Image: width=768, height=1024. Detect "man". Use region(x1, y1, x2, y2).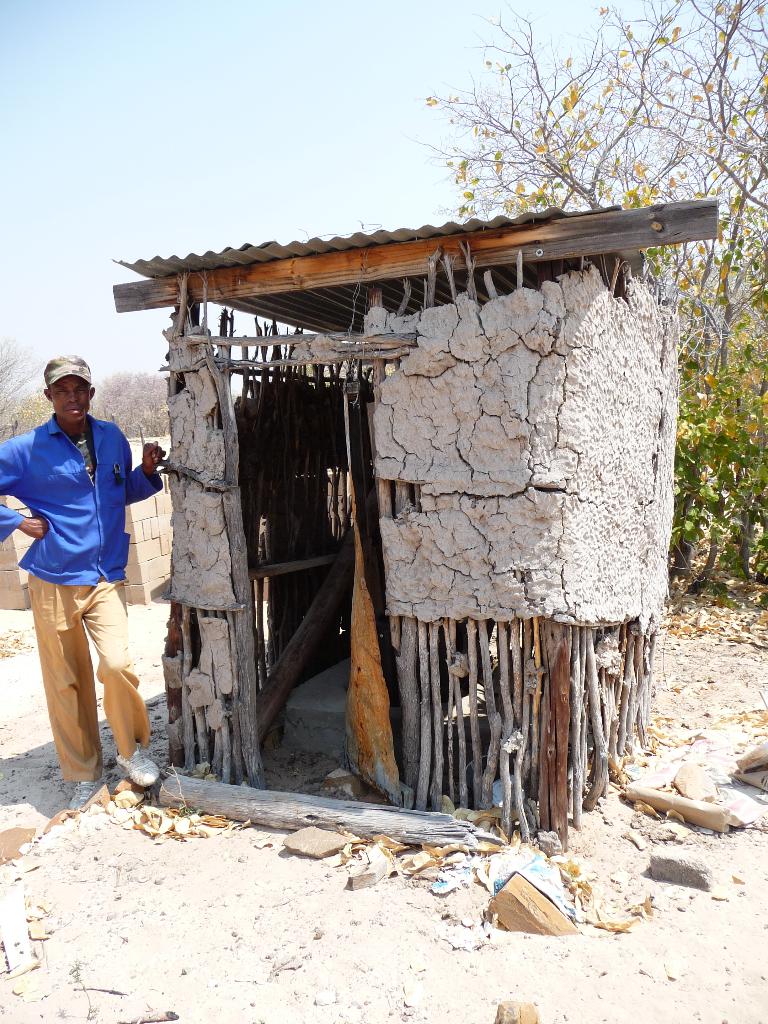
region(0, 348, 174, 802).
